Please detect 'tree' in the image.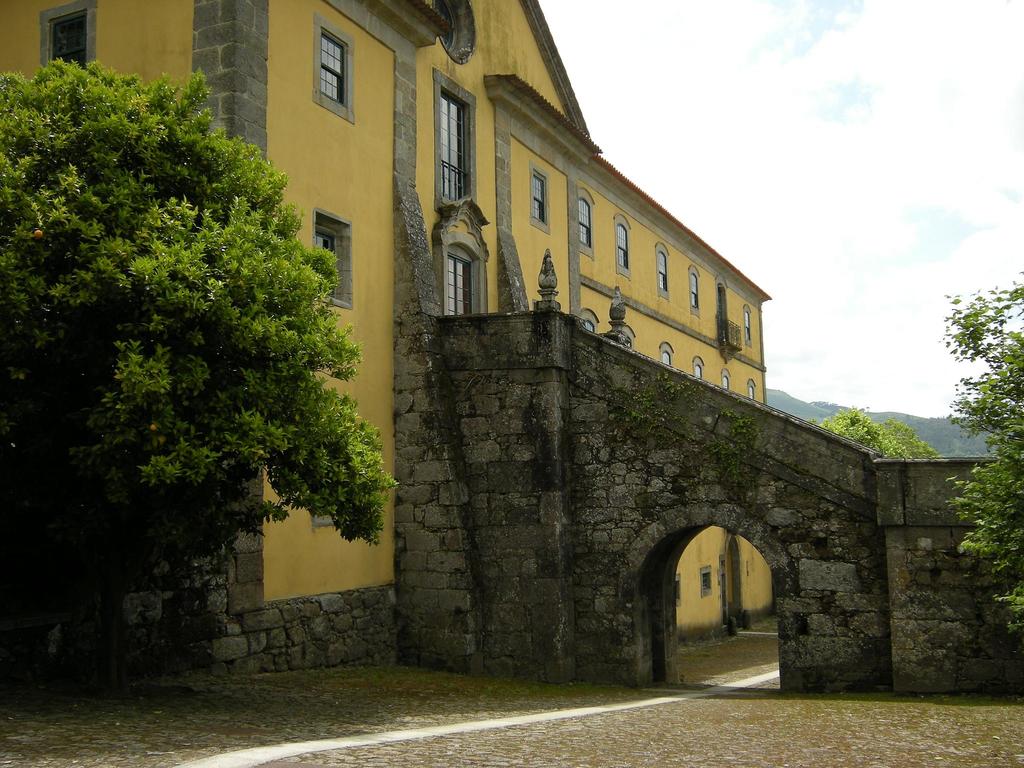
pyautogui.locateOnScreen(0, 61, 394, 680).
